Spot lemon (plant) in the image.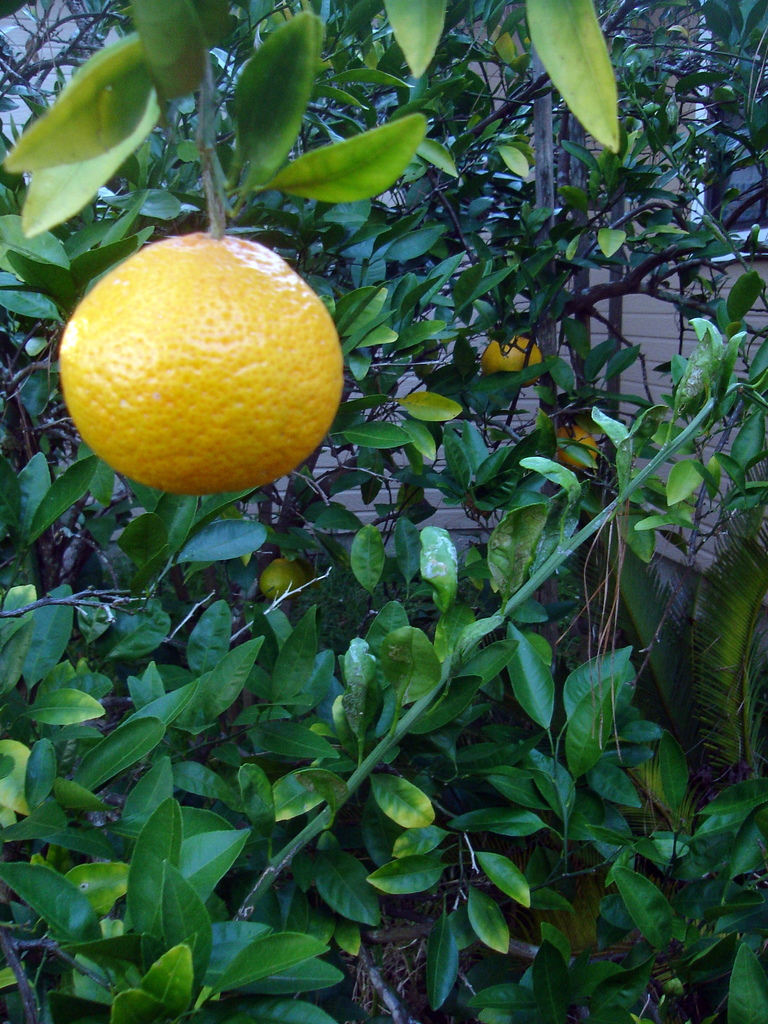
lemon (plant) found at 57/211/344/491.
